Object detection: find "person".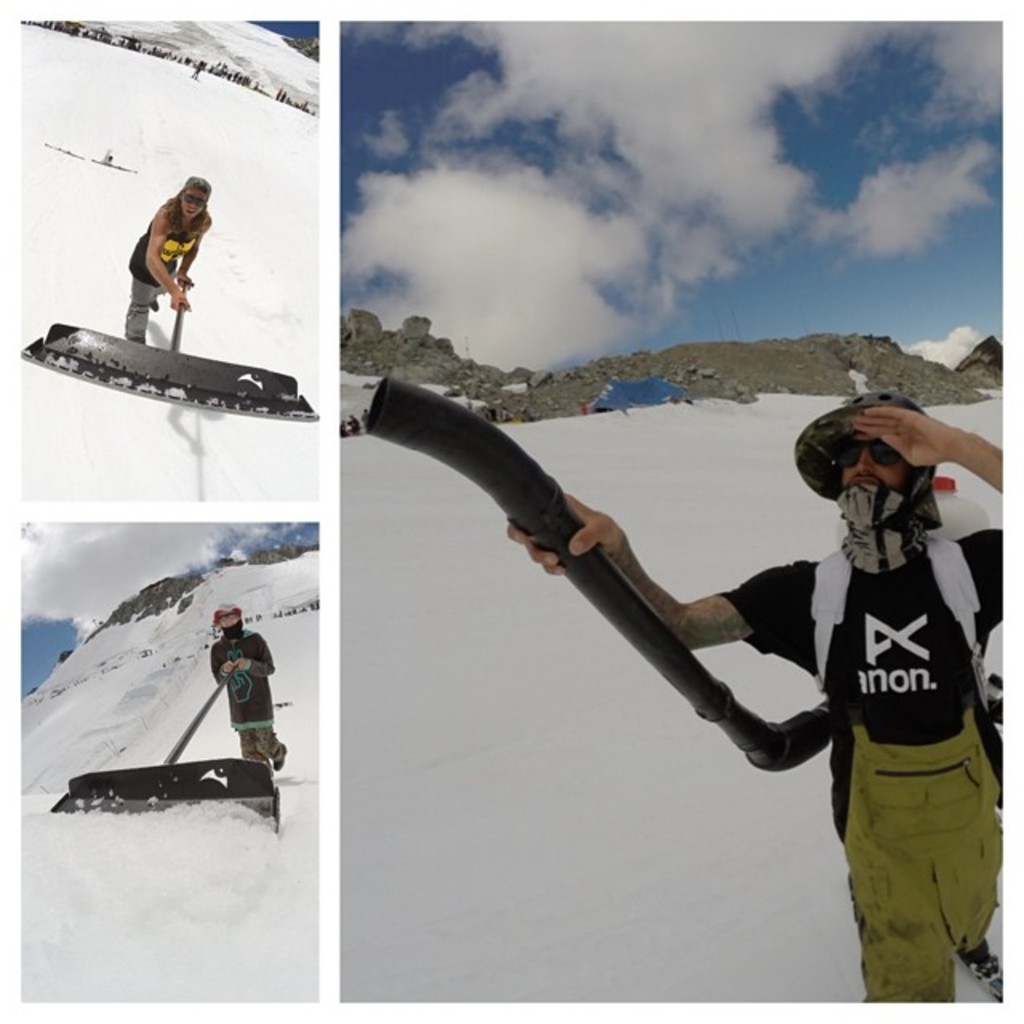
x1=208, y1=597, x2=293, y2=771.
